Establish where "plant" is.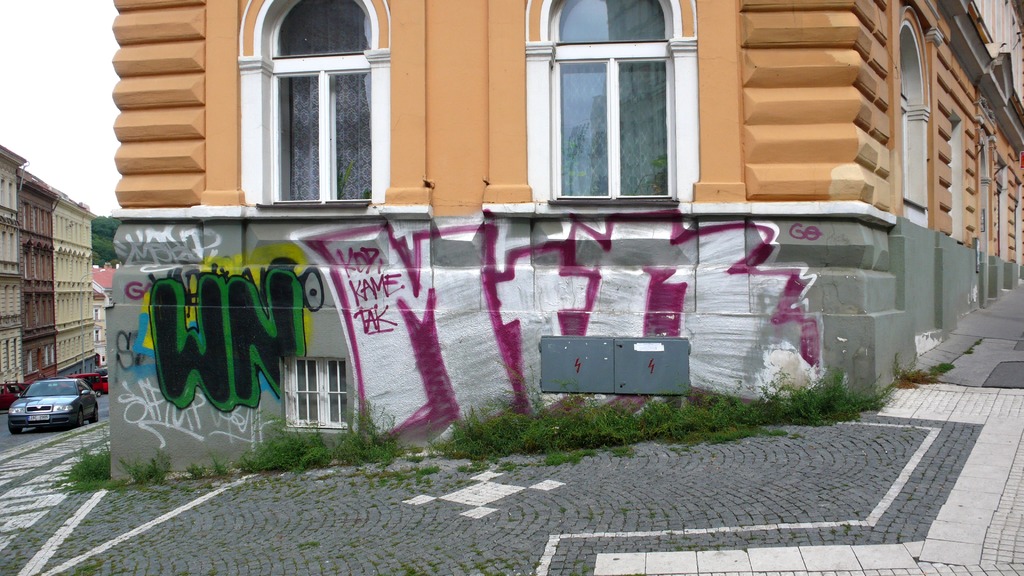
Established at Rect(390, 540, 403, 547).
